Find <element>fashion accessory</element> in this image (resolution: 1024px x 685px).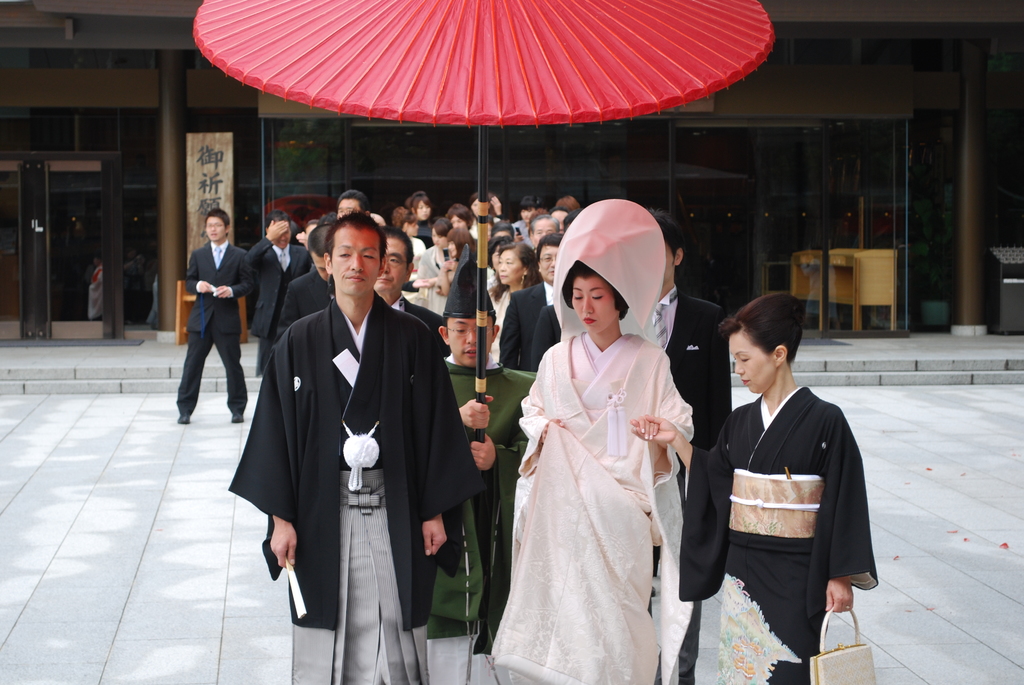
211, 246, 224, 269.
